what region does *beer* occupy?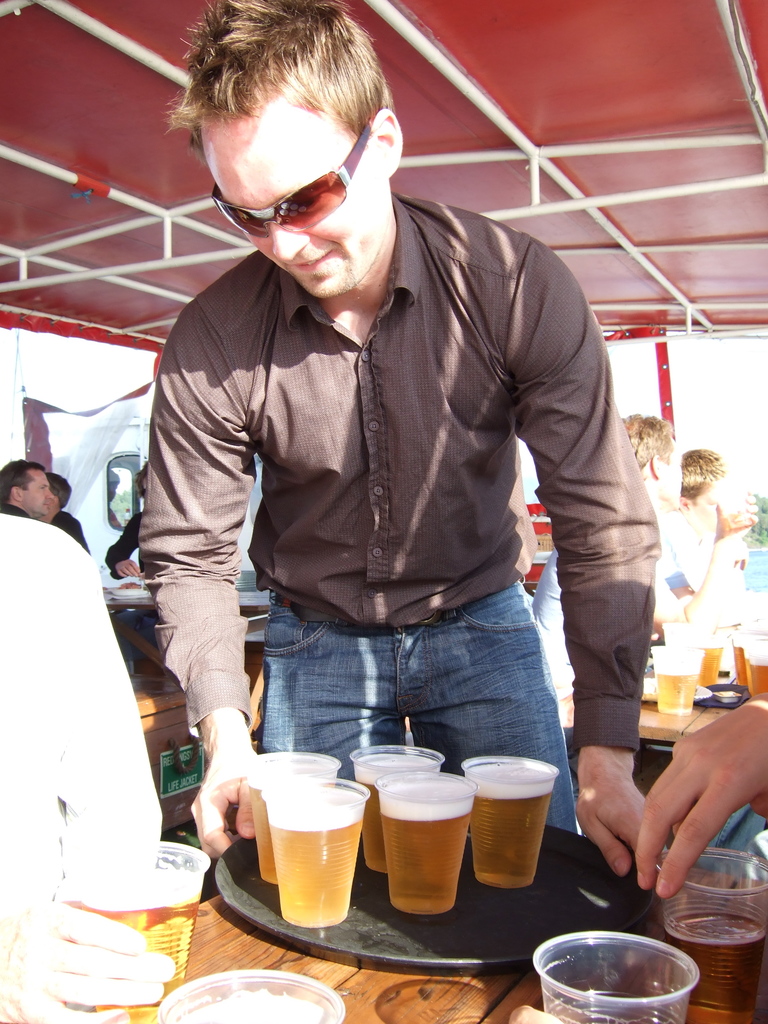
x1=68 y1=829 x2=184 y2=1000.
